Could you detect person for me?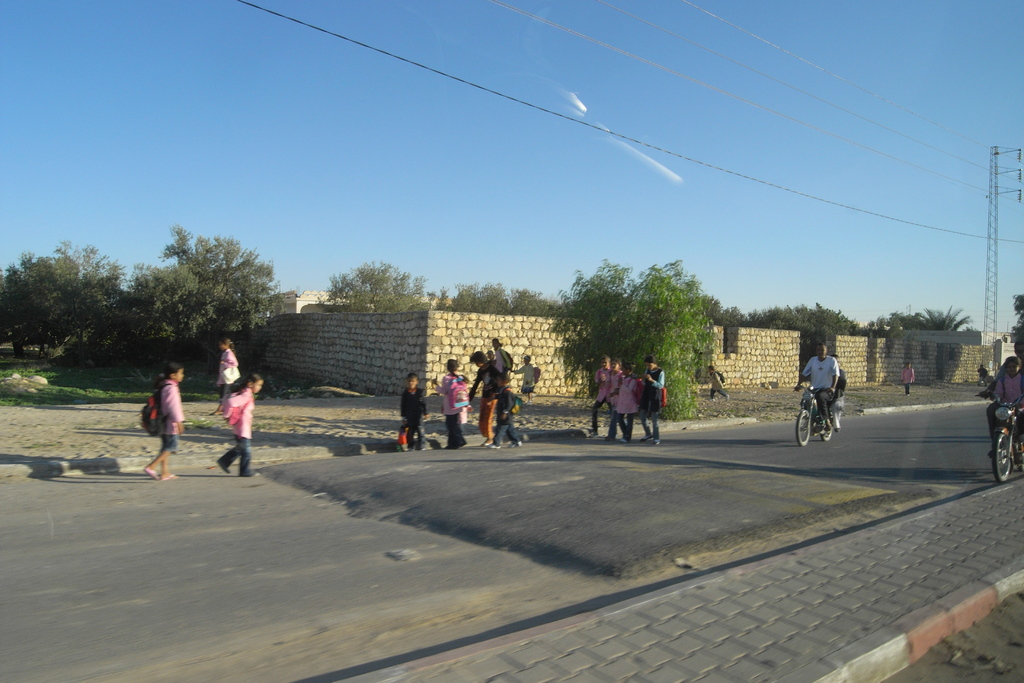
Detection result: [474,334,511,448].
